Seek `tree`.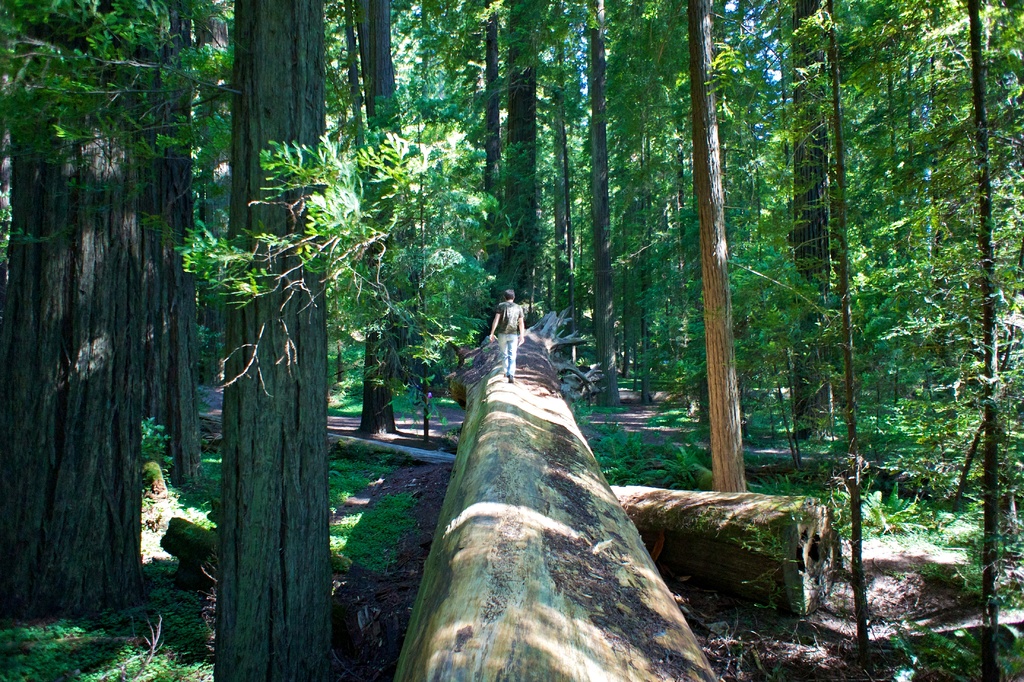
[0,0,184,624].
